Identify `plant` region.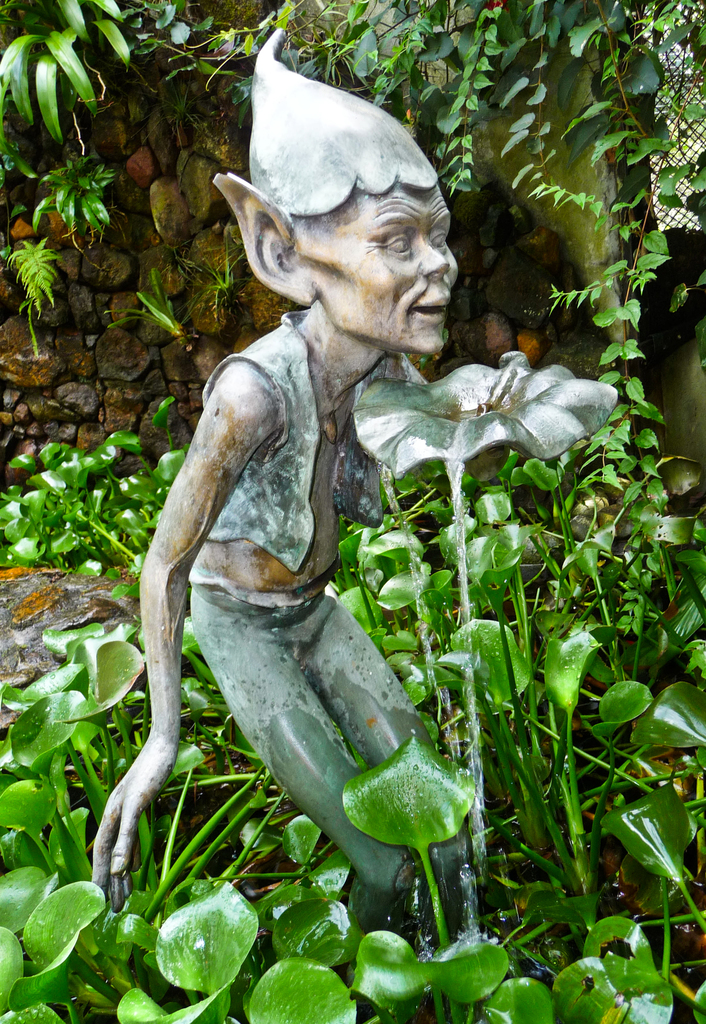
Region: rect(170, 239, 257, 307).
